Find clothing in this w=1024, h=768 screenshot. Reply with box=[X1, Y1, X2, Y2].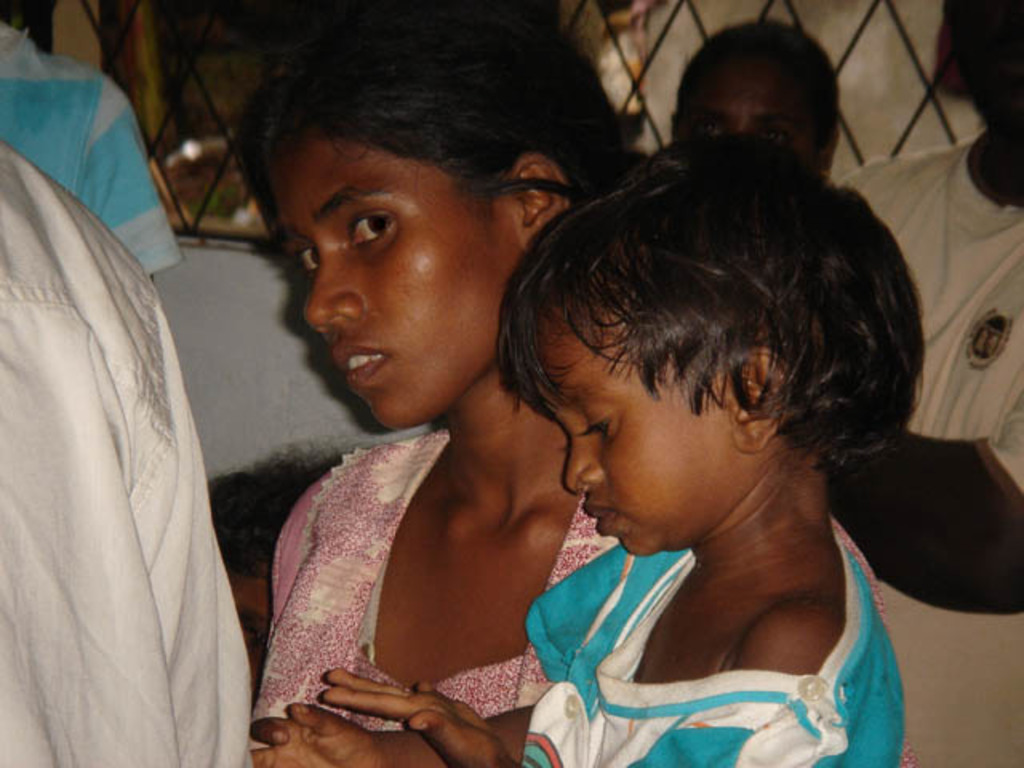
box=[528, 522, 909, 766].
